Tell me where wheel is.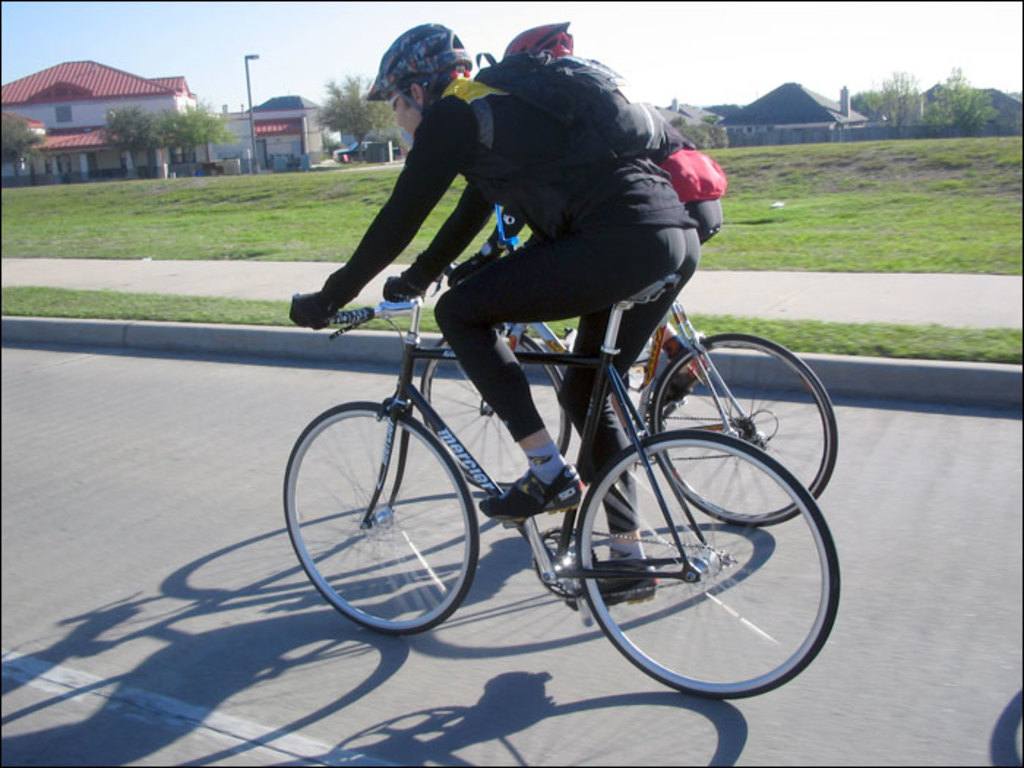
wheel is at detection(572, 429, 843, 701).
